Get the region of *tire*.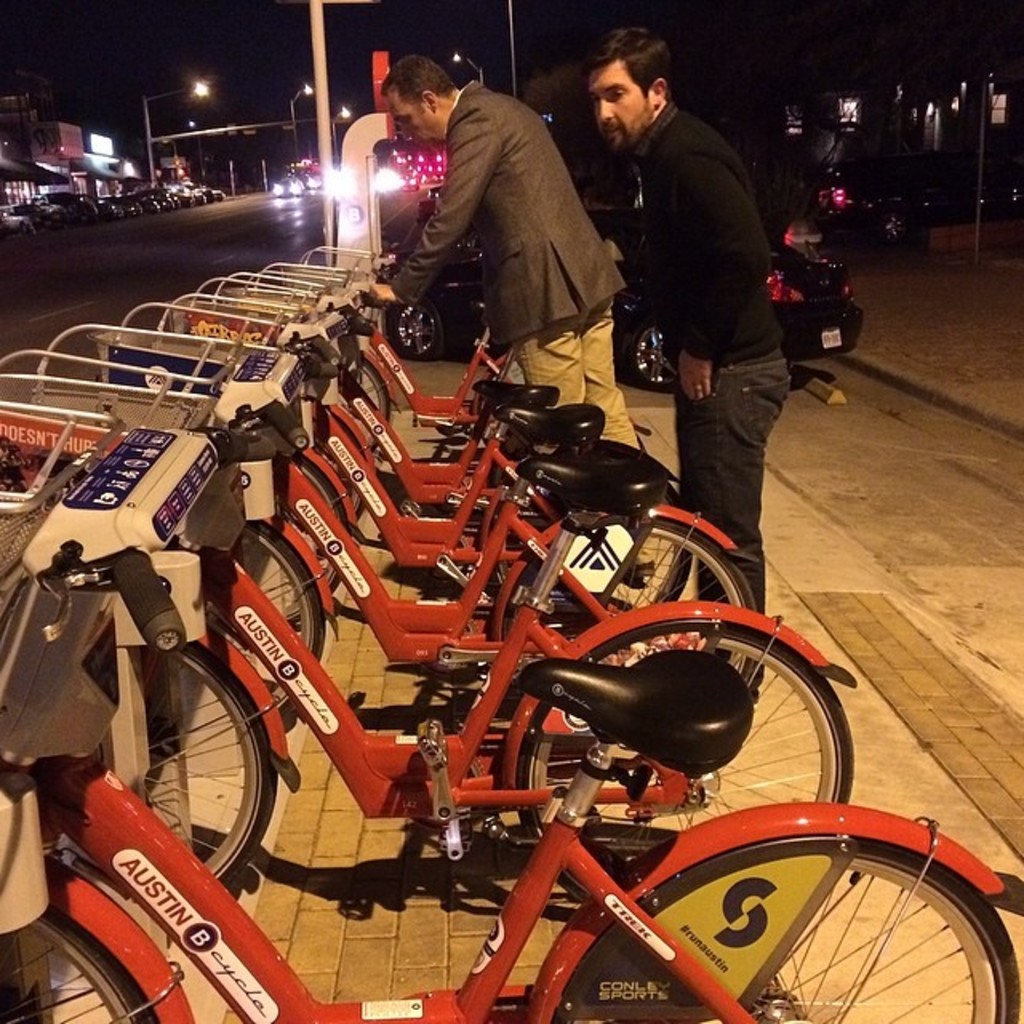
{"left": 347, "top": 365, "right": 390, "bottom": 426}.
